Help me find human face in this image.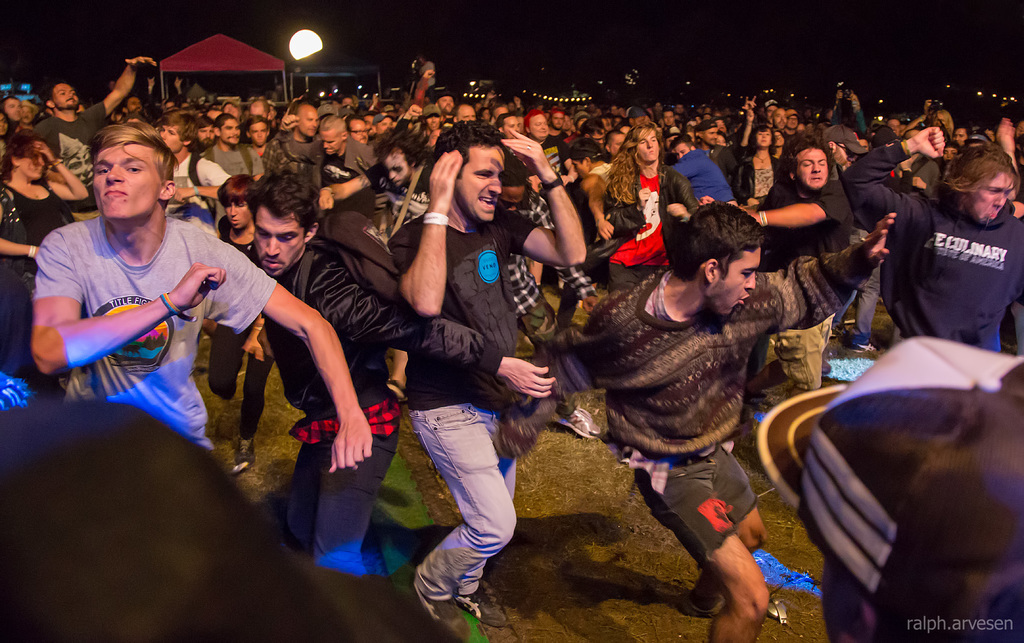
Found it: Rect(250, 121, 268, 146).
